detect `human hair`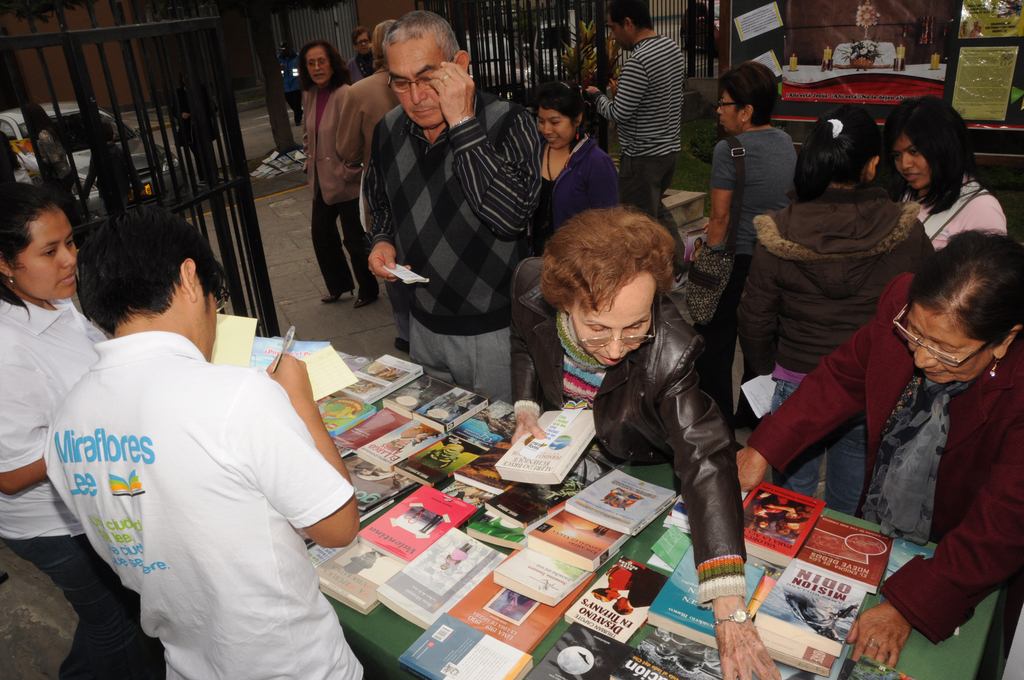
350:25:369:58
